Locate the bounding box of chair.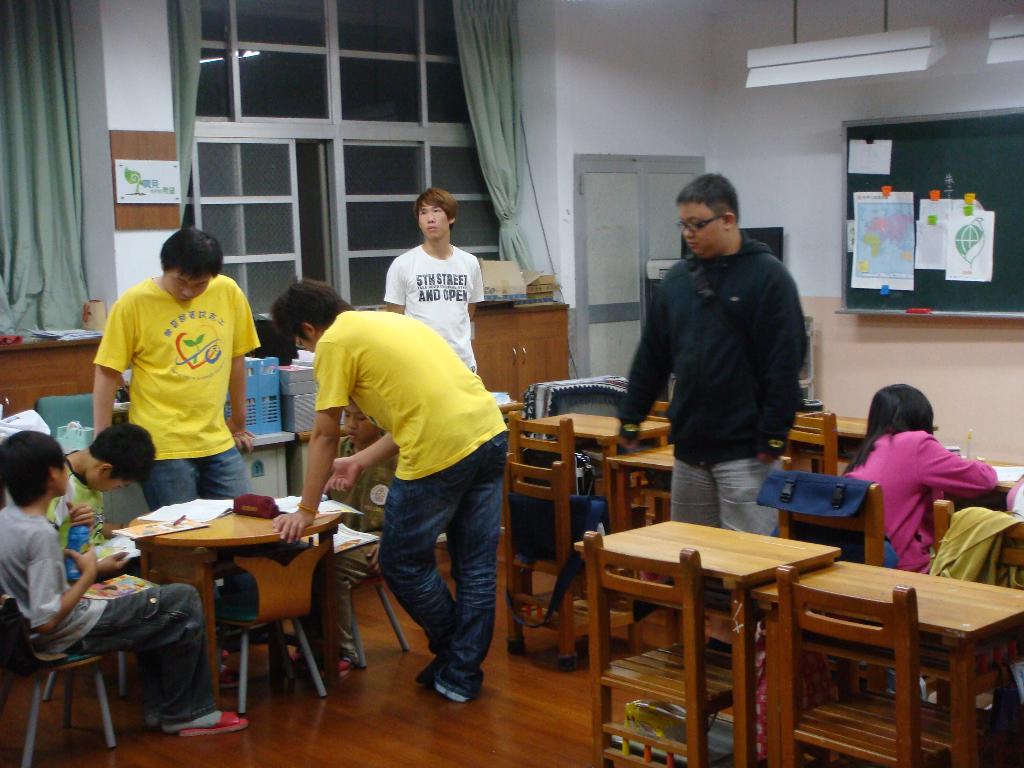
Bounding box: (left=785, top=412, right=838, bottom=471).
